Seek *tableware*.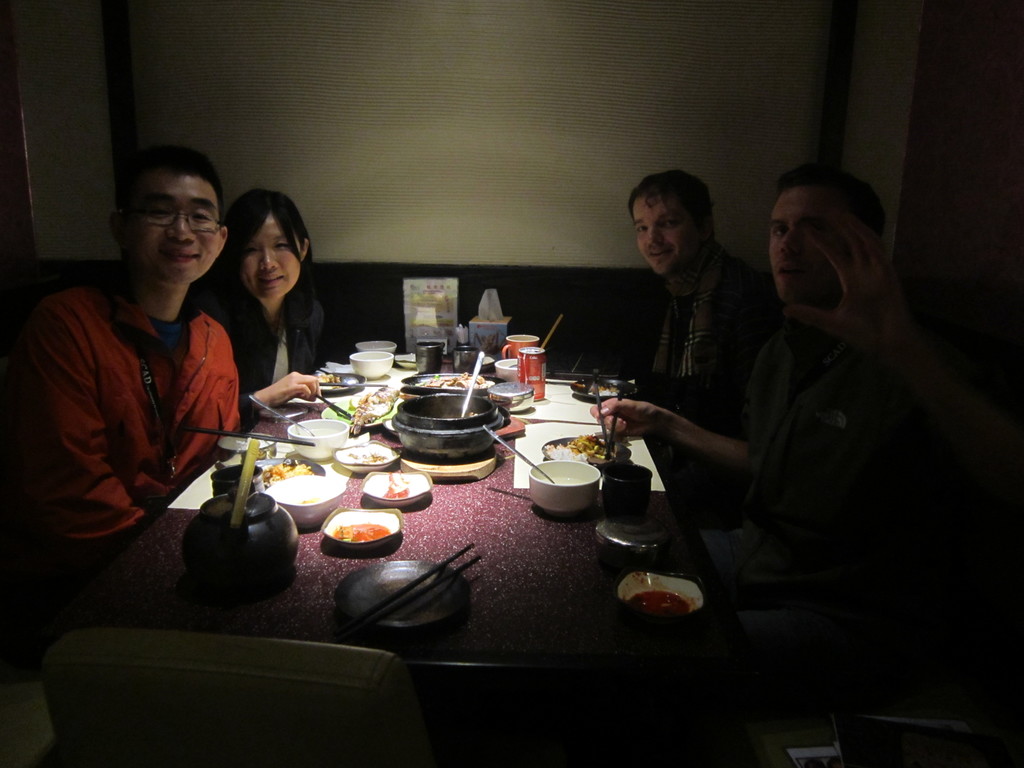
(388, 393, 514, 463).
